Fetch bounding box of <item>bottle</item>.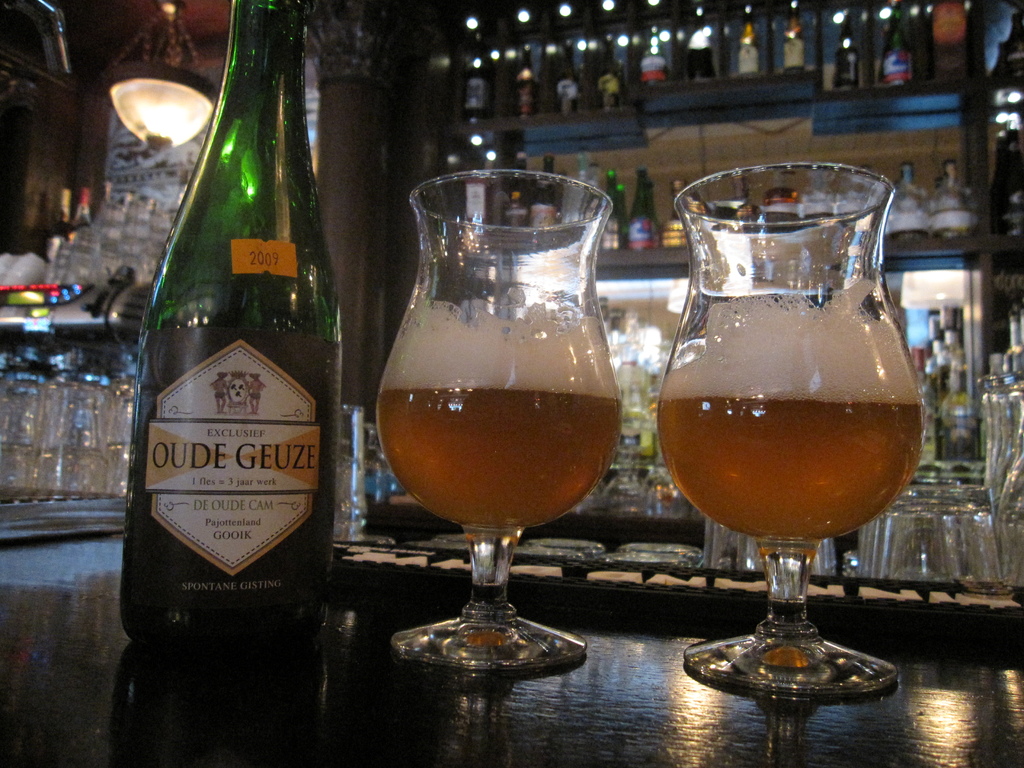
Bbox: bbox(501, 152, 531, 236).
